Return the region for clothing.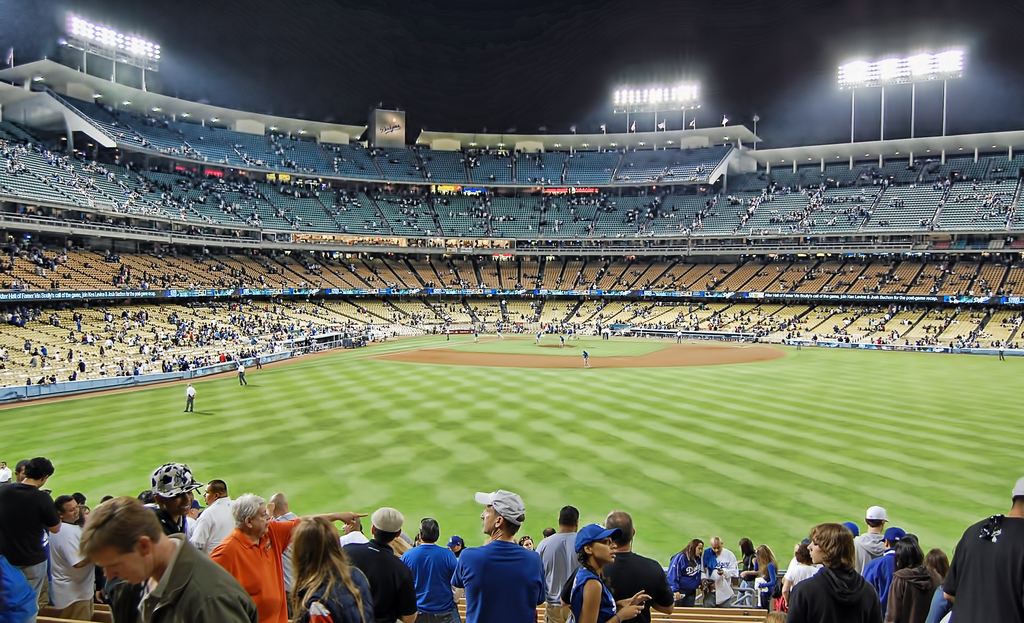
585 357 586 362.
